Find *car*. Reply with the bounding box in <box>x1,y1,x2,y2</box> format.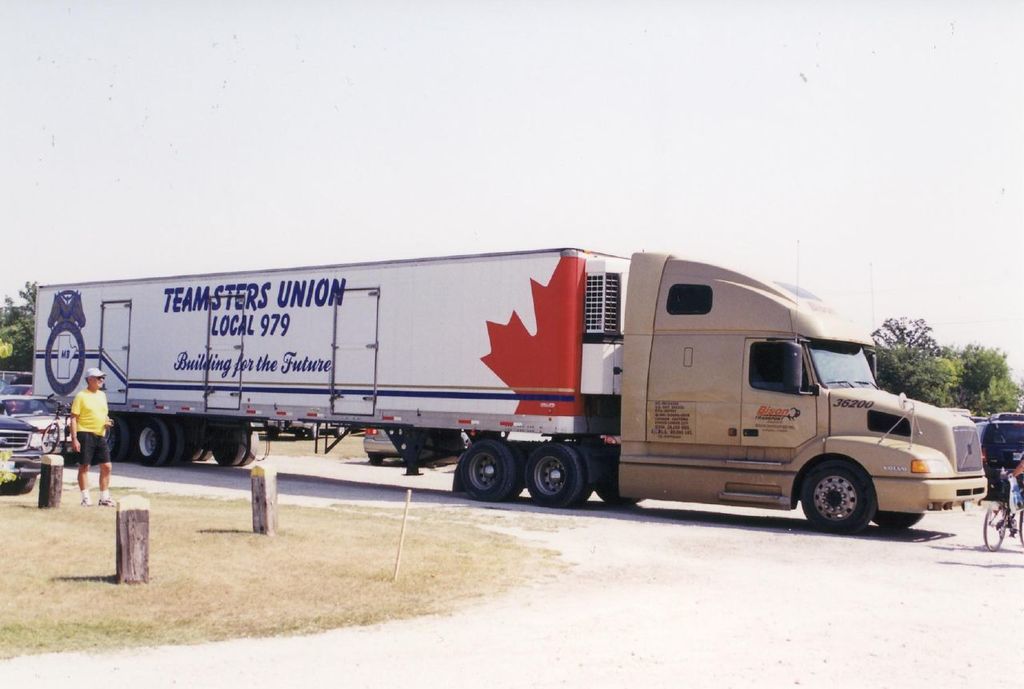
<box>357,425,402,459</box>.
